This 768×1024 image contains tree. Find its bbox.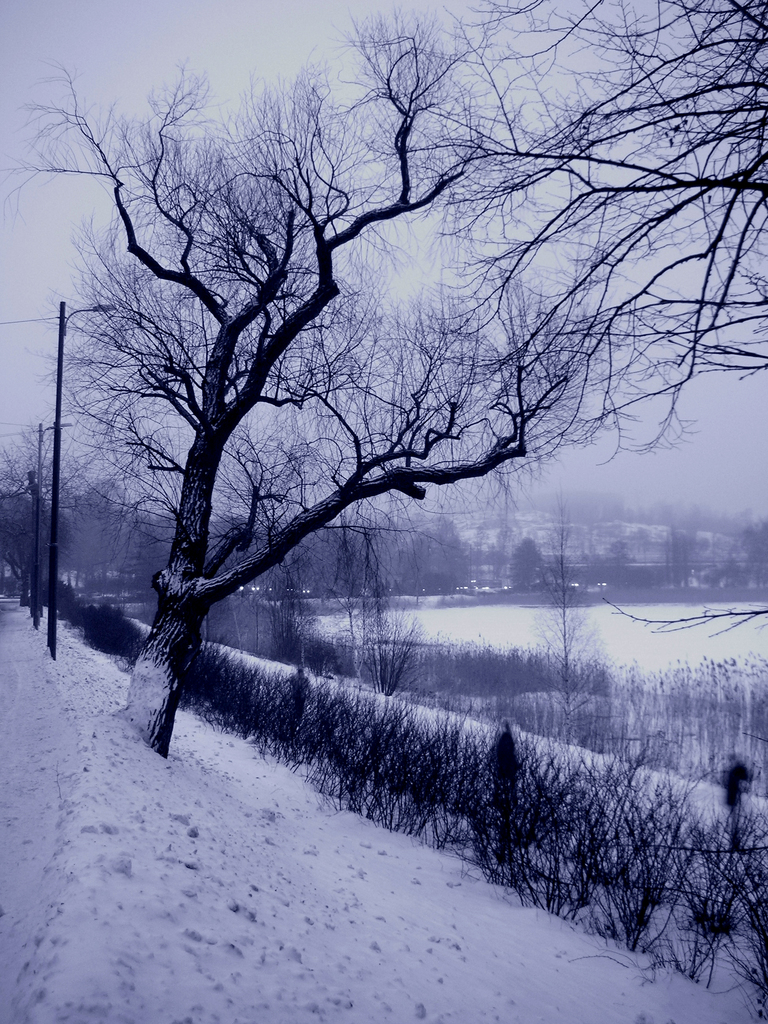
[x1=509, y1=533, x2=554, y2=593].
